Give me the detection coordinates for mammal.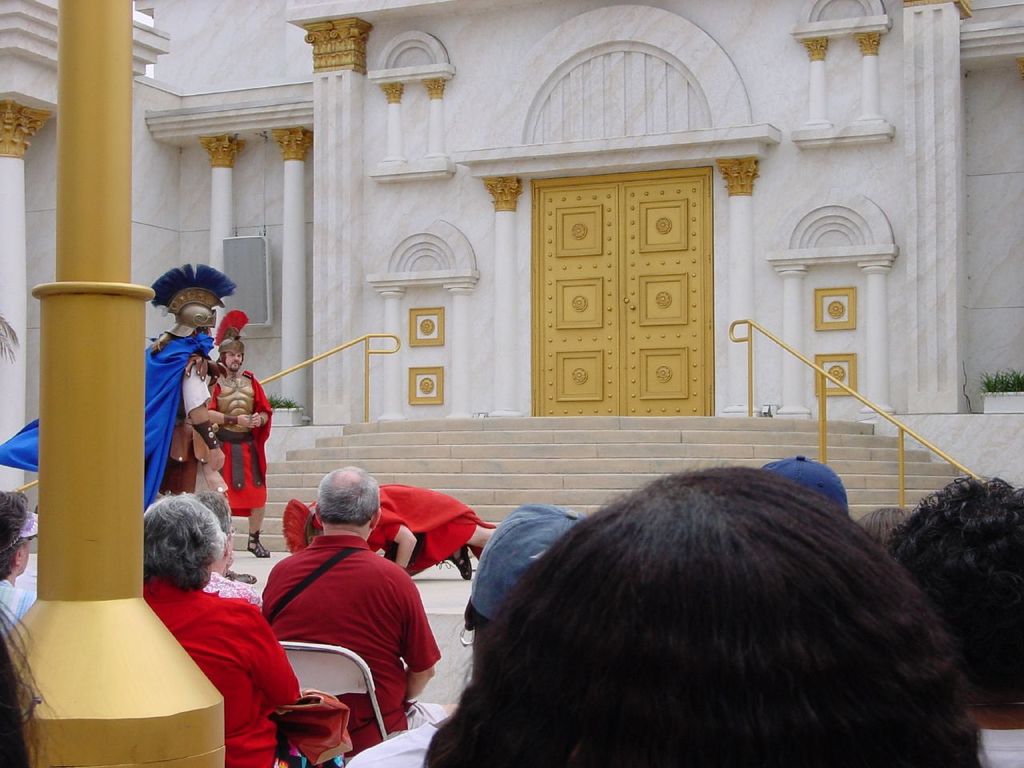
258/458/467/760.
